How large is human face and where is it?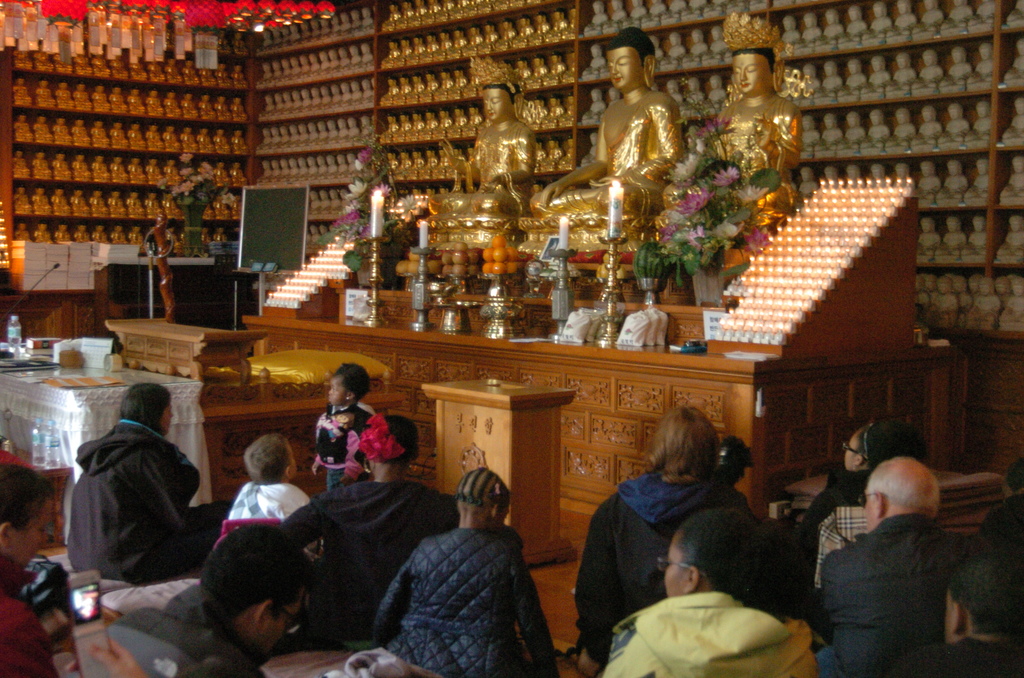
Bounding box: 730/49/770/95.
